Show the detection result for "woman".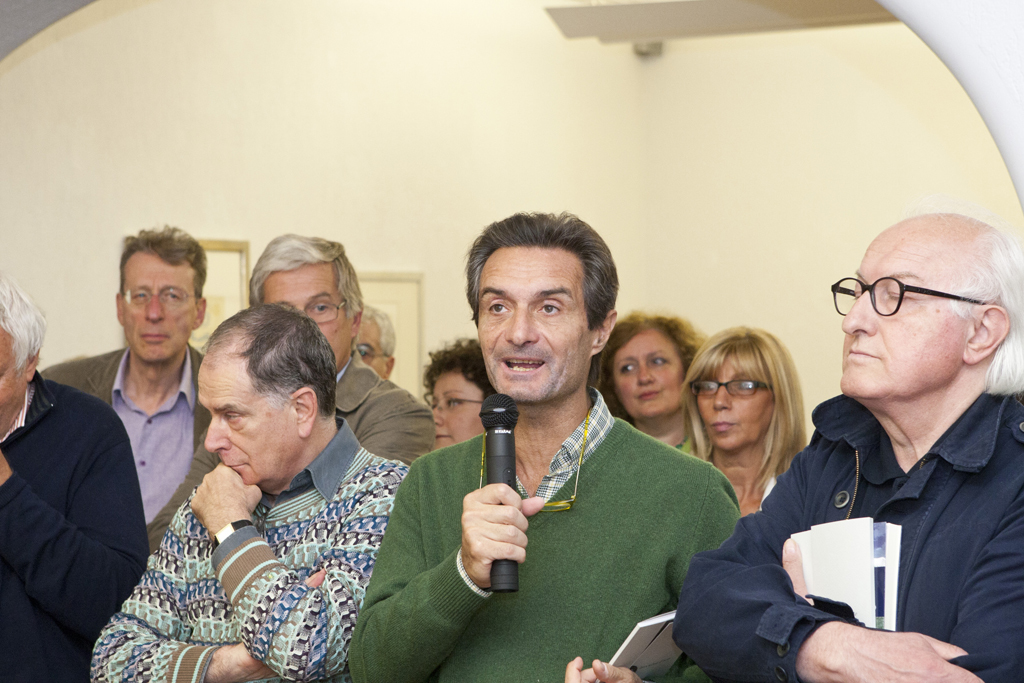
BBox(418, 341, 493, 451).
